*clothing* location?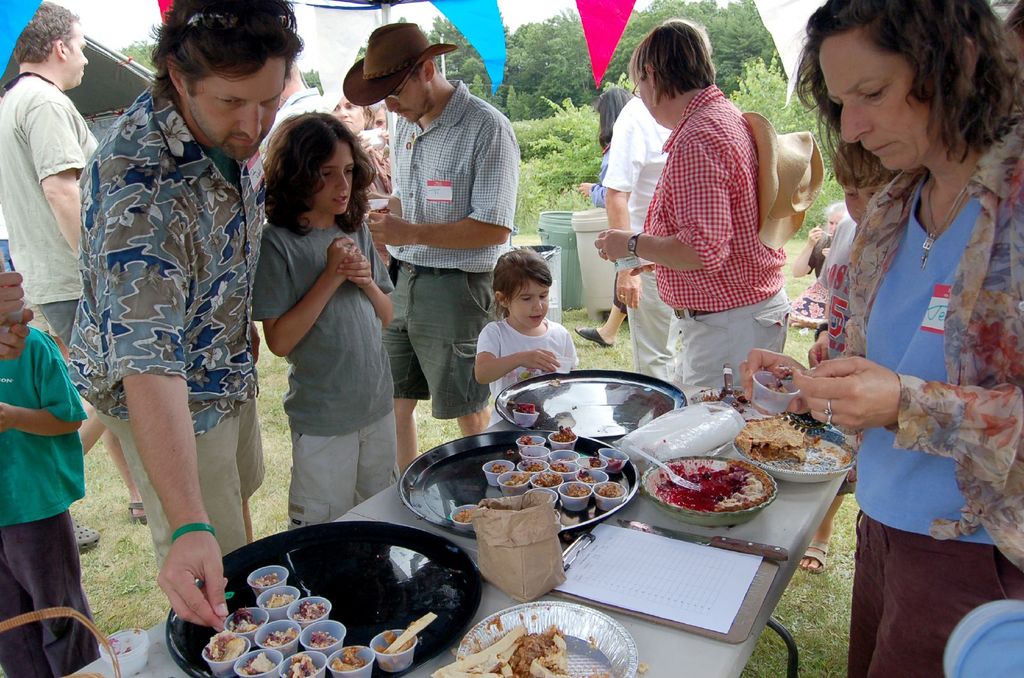
bbox=[252, 86, 346, 170]
